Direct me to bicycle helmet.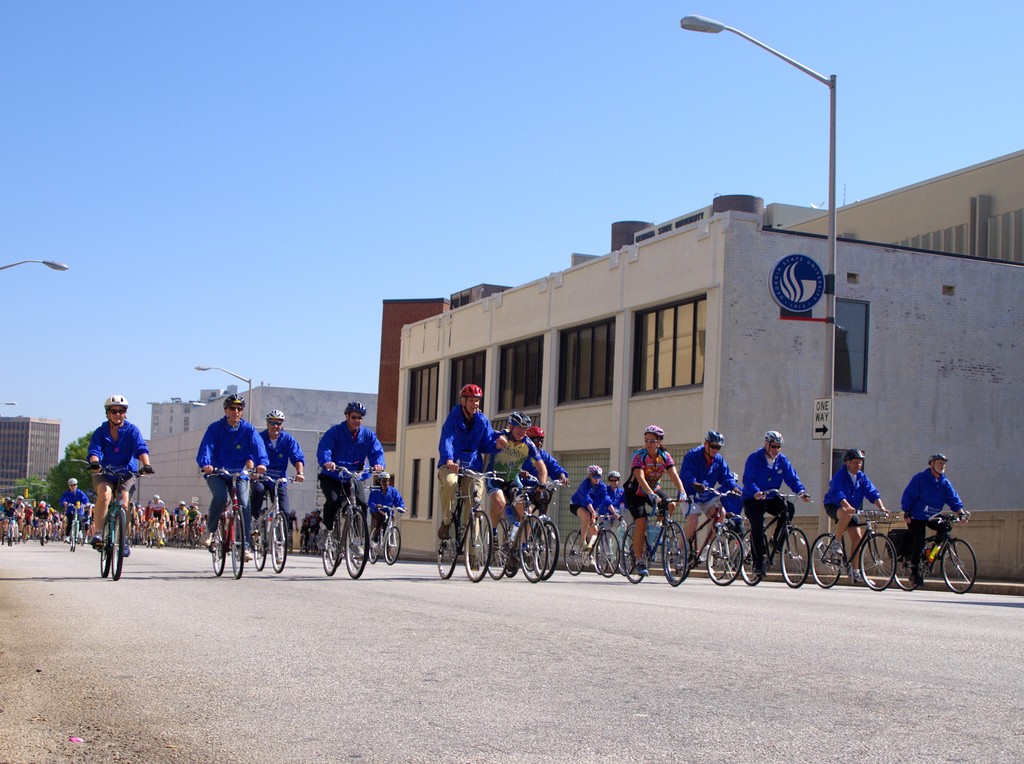
Direction: x1=342, y1=401, x2=364, y2=415.
